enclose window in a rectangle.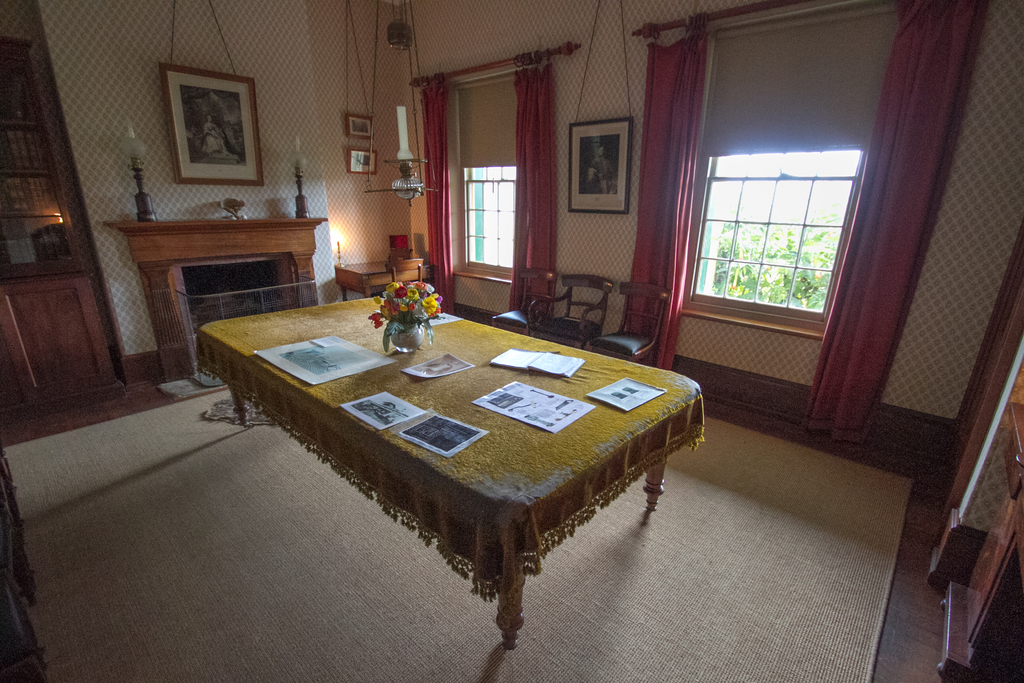
x1=684 y1=8 x2=895 y2=317.
